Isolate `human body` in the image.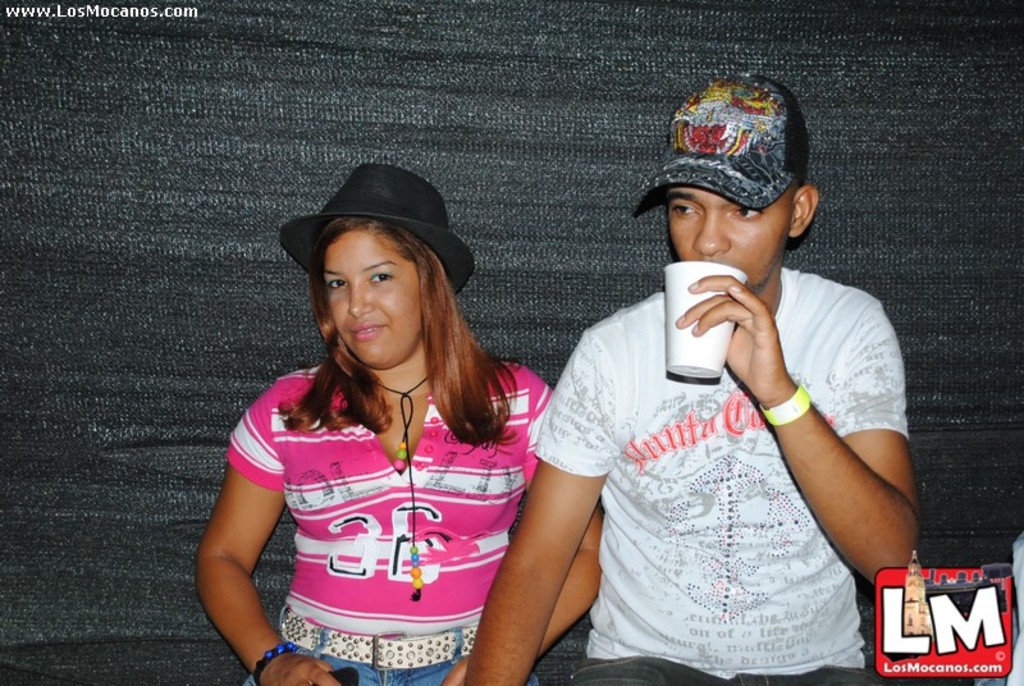
Isolated region: box=[461, 70, 916, 685].
